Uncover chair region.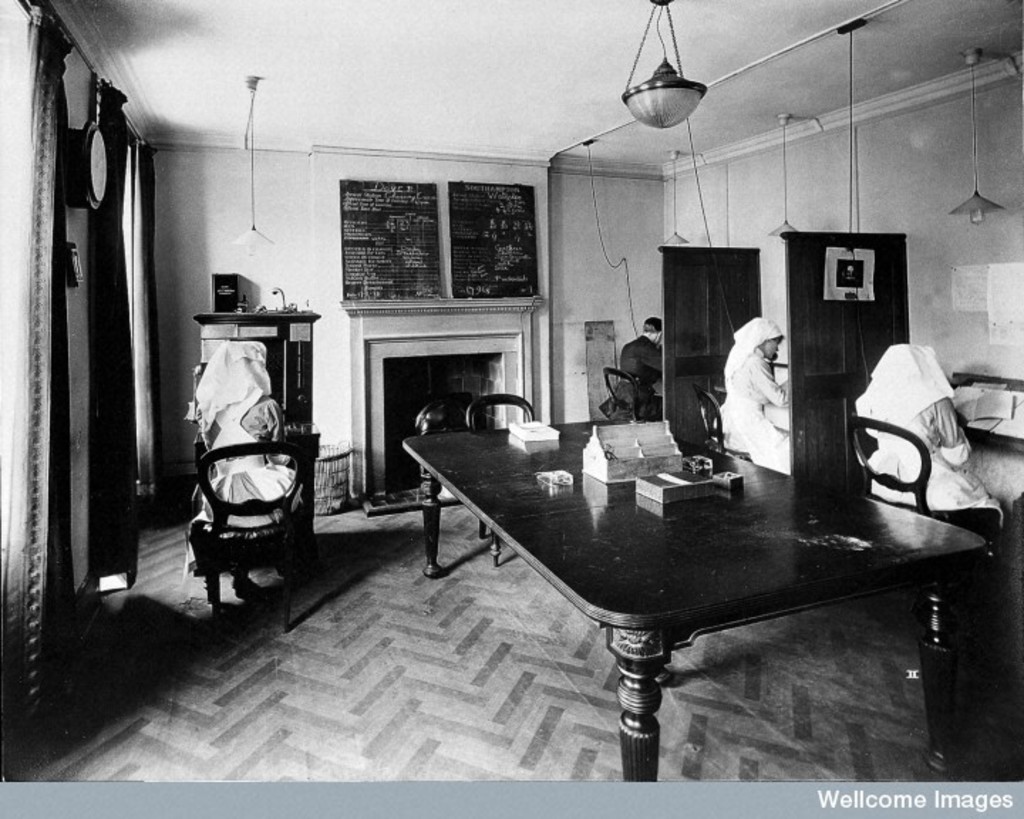
Uncovered: <region>695, 391, 750, 456</region>.
